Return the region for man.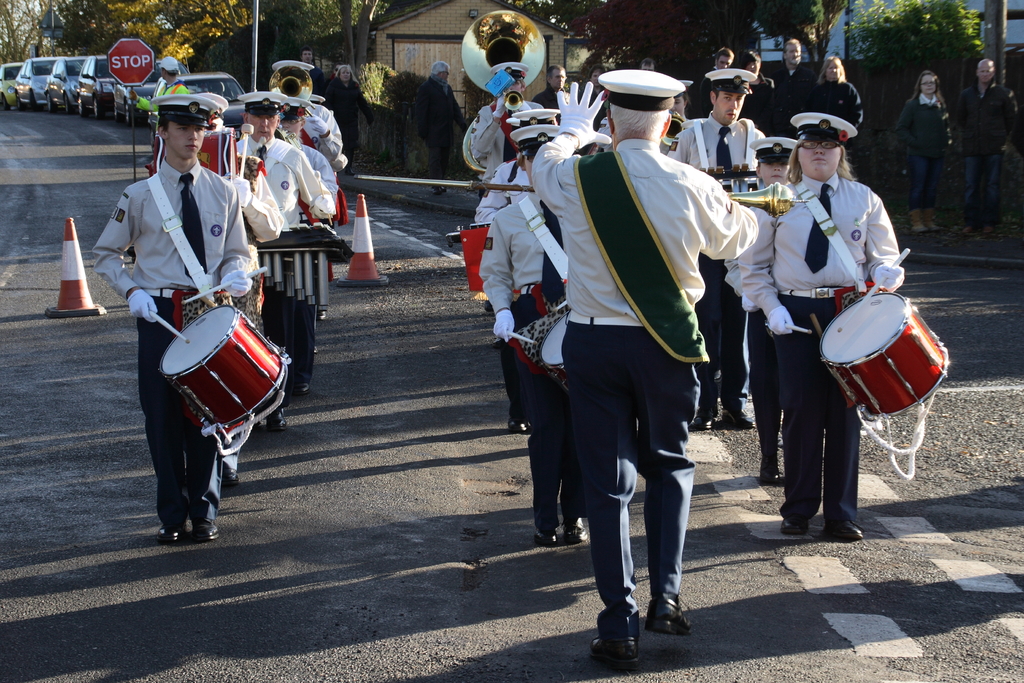
Rect(239, 72, 334, 301).
